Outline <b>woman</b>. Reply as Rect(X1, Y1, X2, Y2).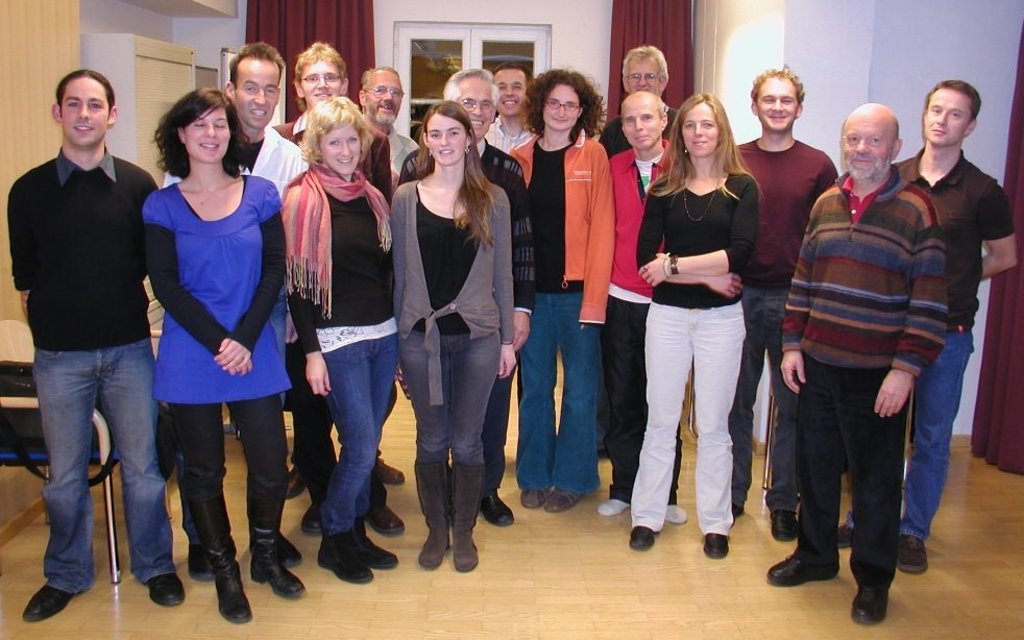
Rect(502, 57, 612, 517).
